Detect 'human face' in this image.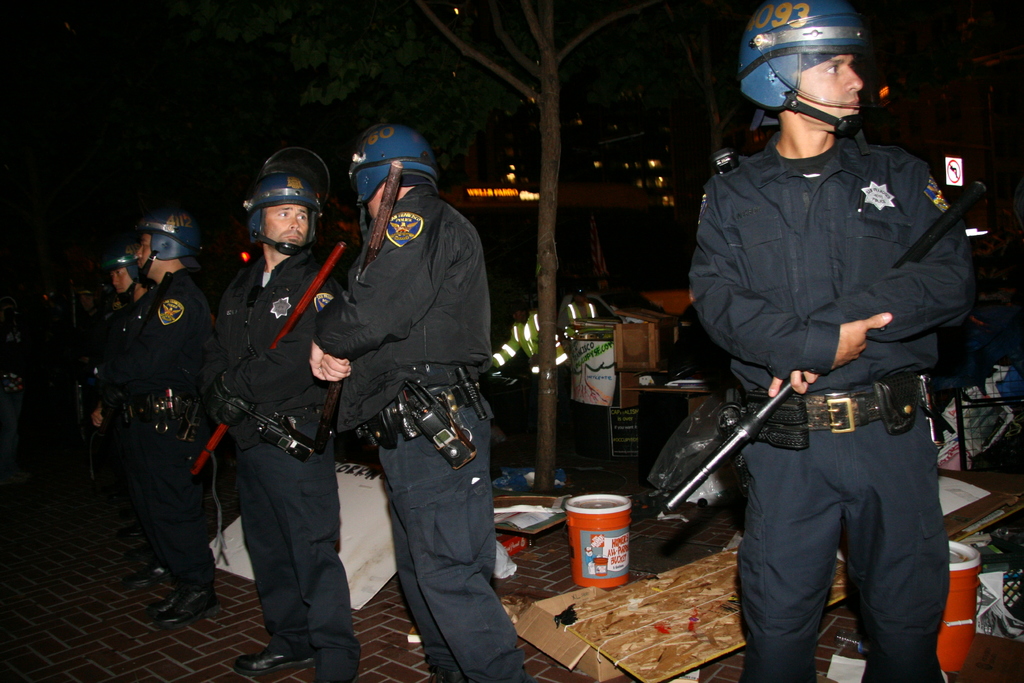
Detection: BBox(109, 266, 133, 292).
